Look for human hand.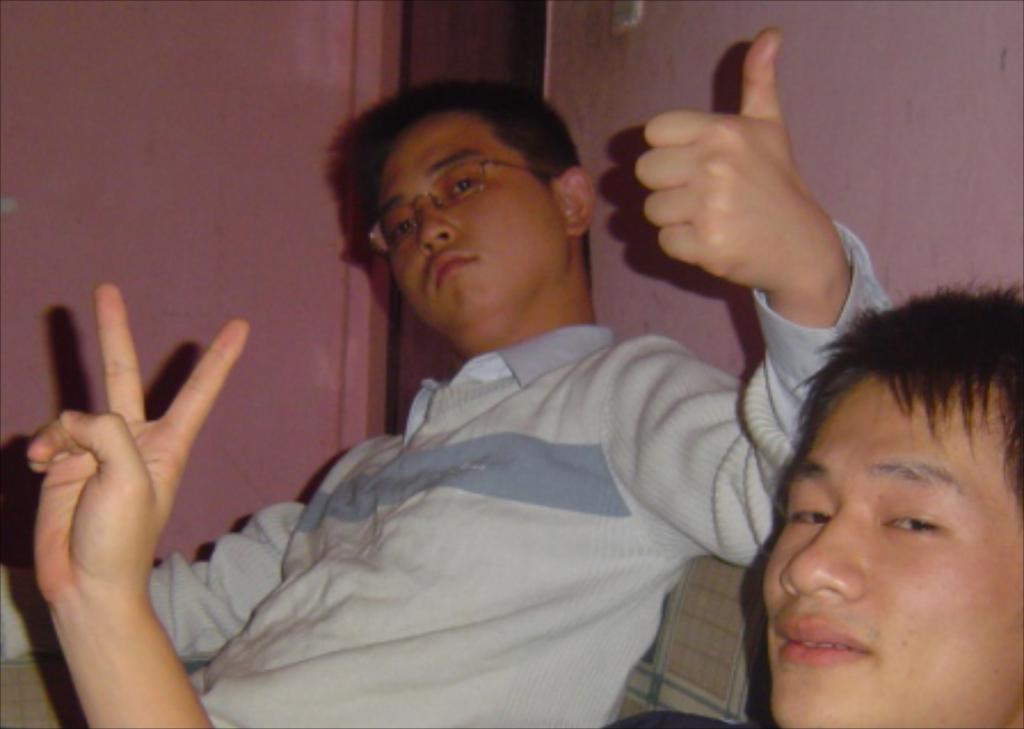
Found: rect(631, 30, 830, 297).
